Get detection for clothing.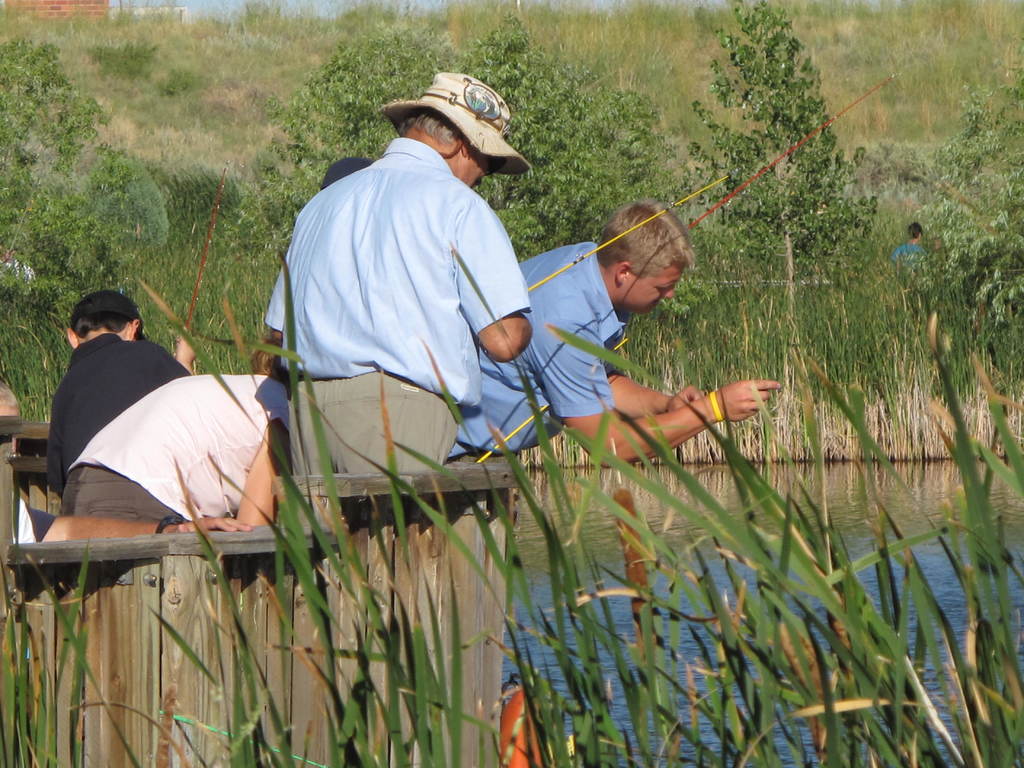
Detection: region(16, 500, 54, 544).
